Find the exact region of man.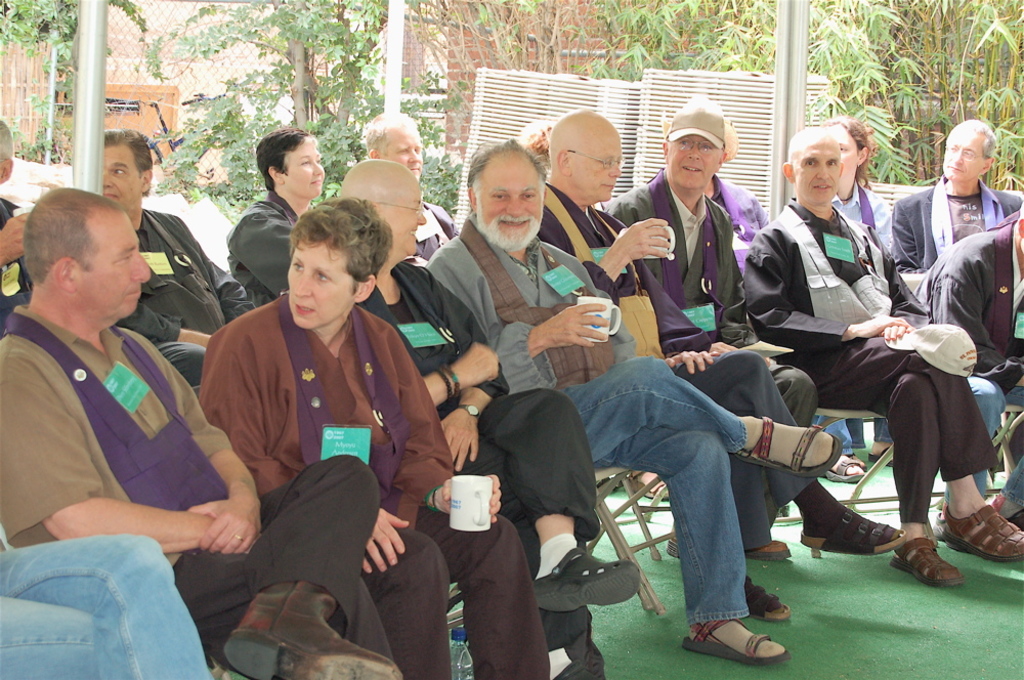
Exact region: bbox=(98, 132, 258, 403).
